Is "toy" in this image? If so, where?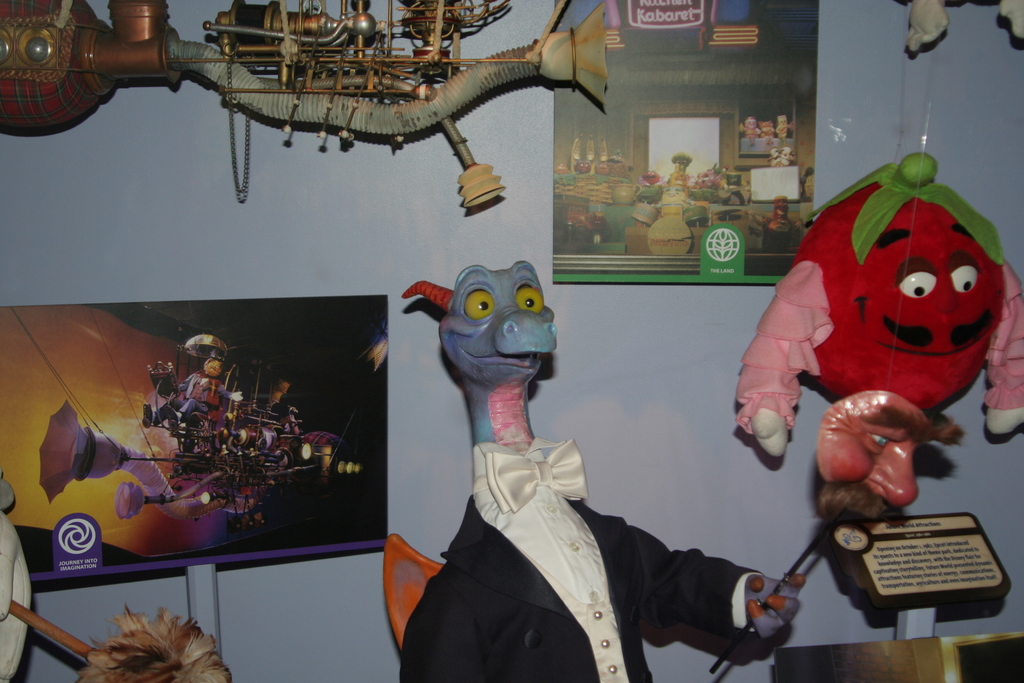
Yes, at BBox(31, 324, 362, 524).
